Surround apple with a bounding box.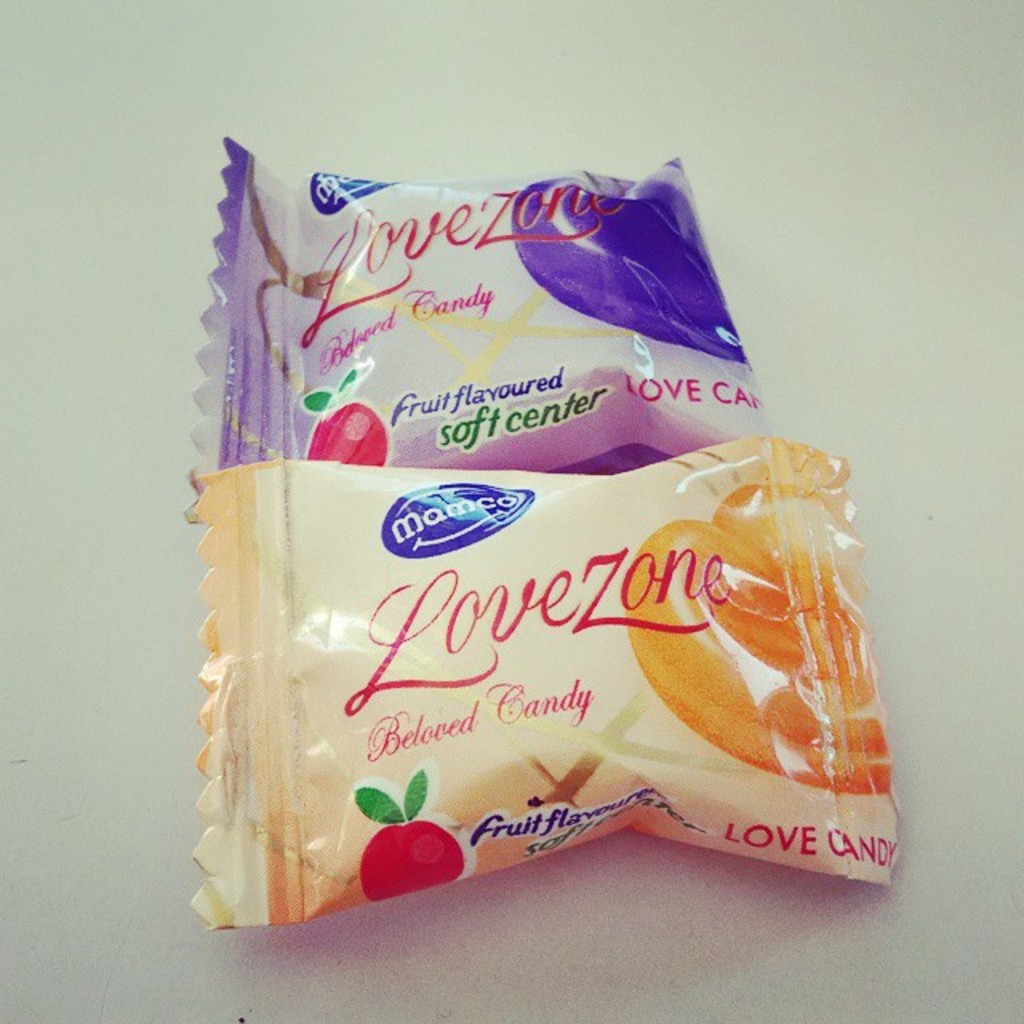
select_region(355, 770, 459, 902).
